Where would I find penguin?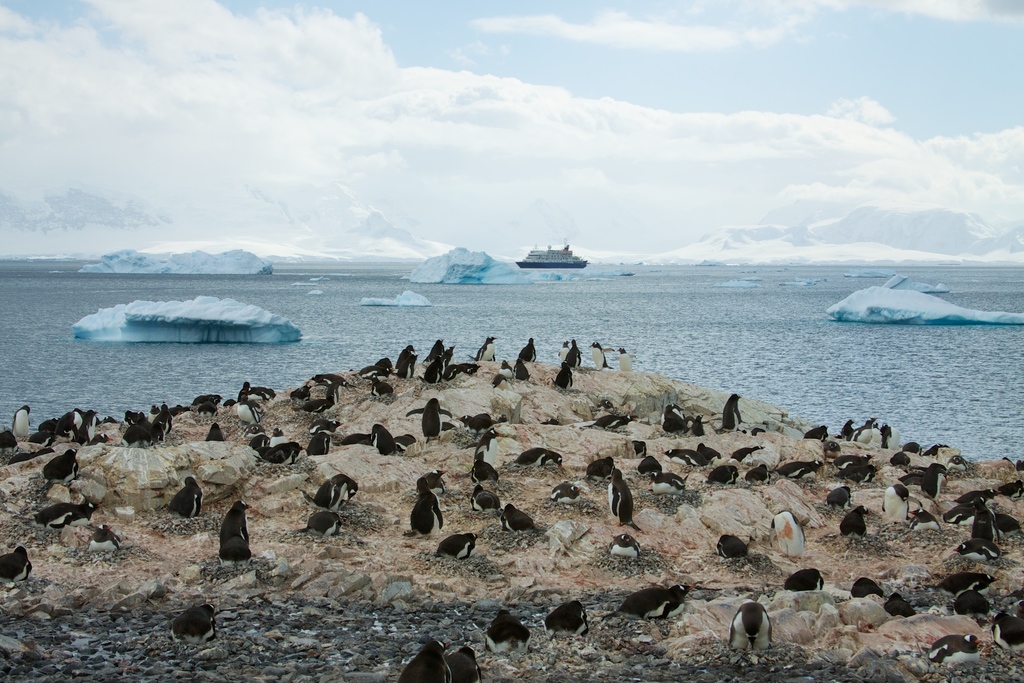
At rect(516, 446, 563, 466).
